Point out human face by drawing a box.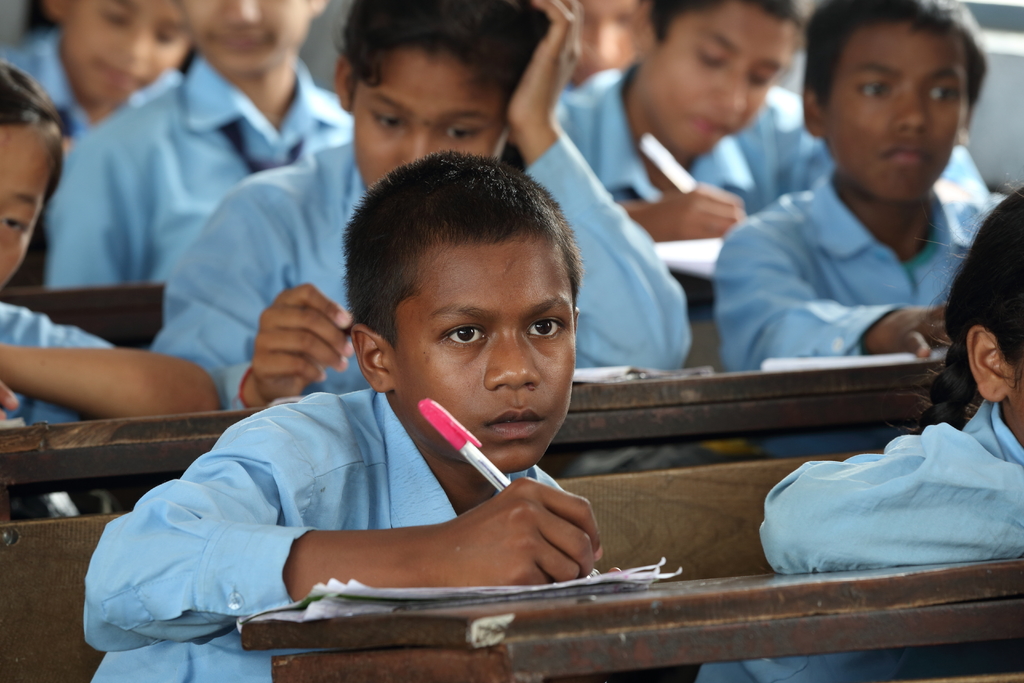
left=837, top=20, right=964, bottom=194.
